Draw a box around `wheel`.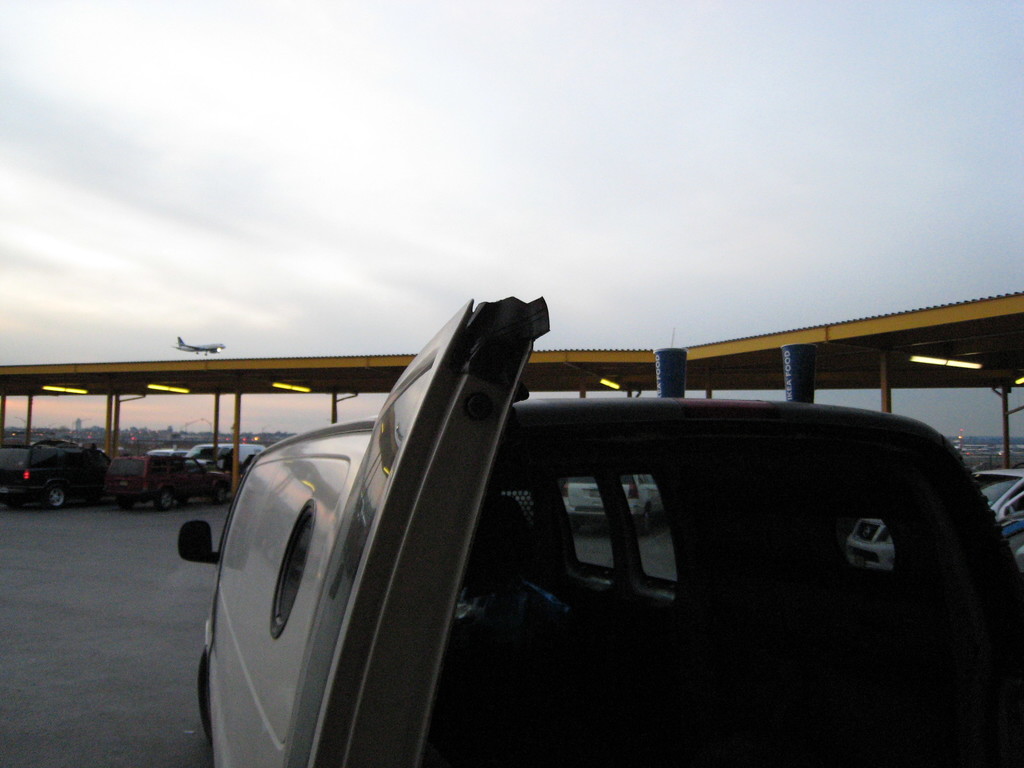
157 491 175 516.
